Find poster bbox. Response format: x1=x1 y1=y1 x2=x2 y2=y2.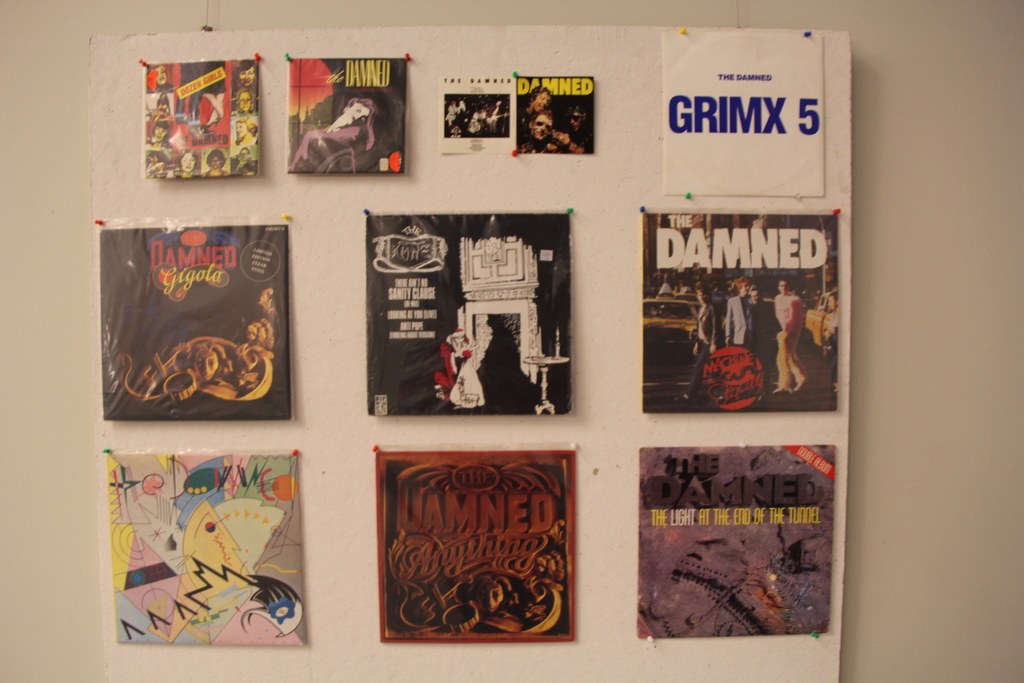
x1=136 y1=54 x2=259 y2=182.
